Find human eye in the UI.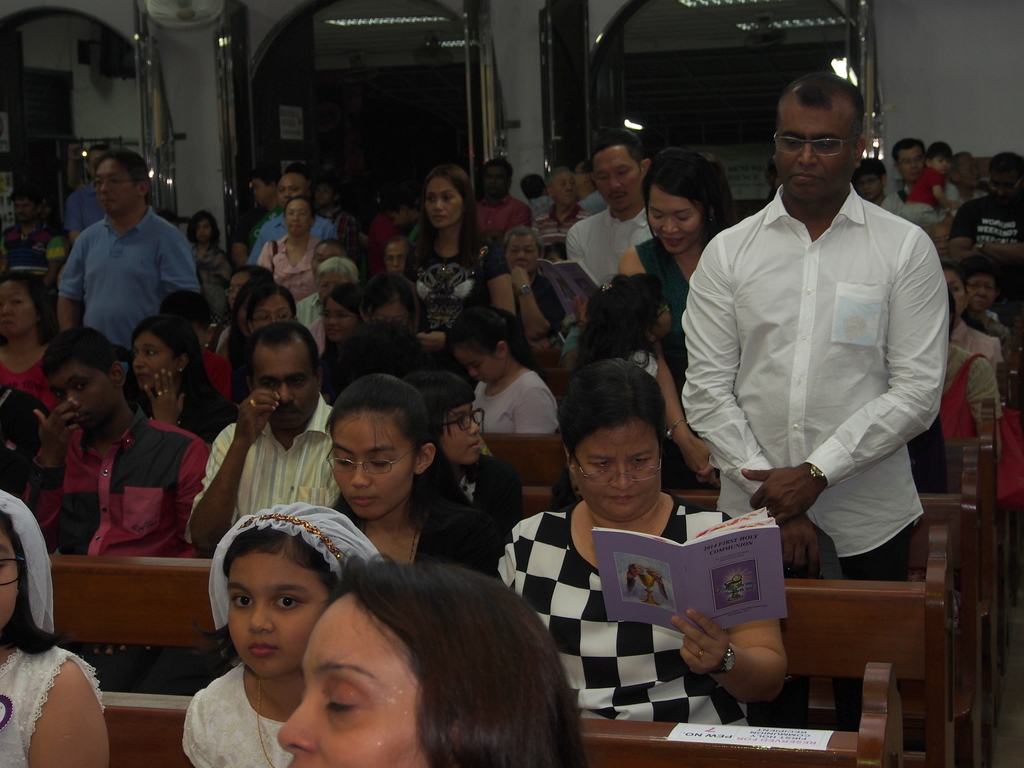
UI element at 821 140 836 148.
